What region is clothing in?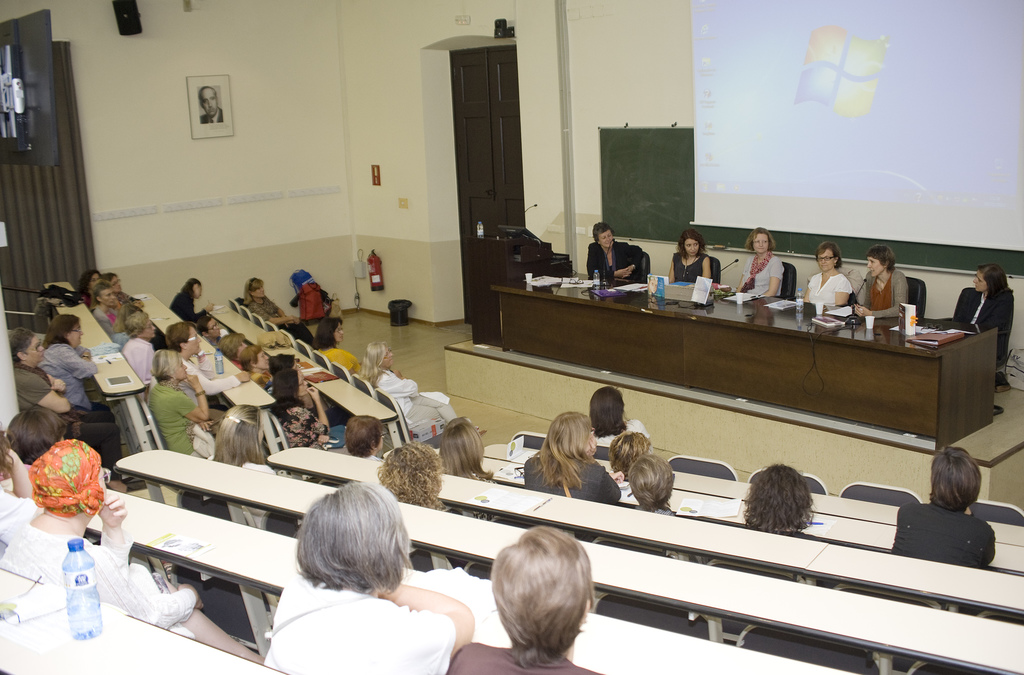
<region>888, 504, 999, 562</region>.
